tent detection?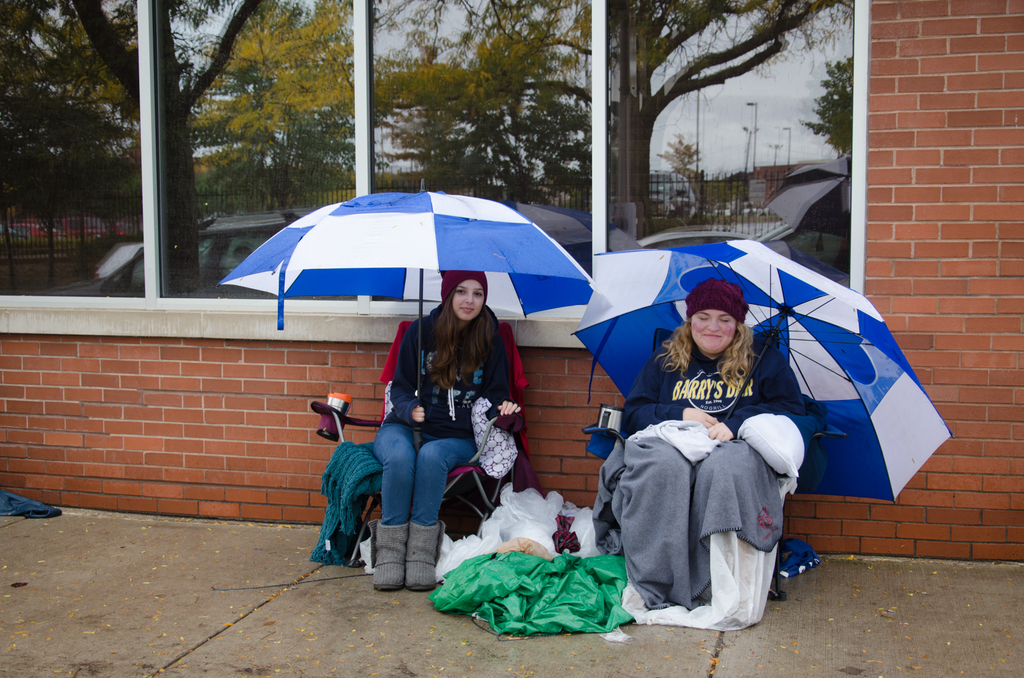
bbox(585, 232, 954, 530)
